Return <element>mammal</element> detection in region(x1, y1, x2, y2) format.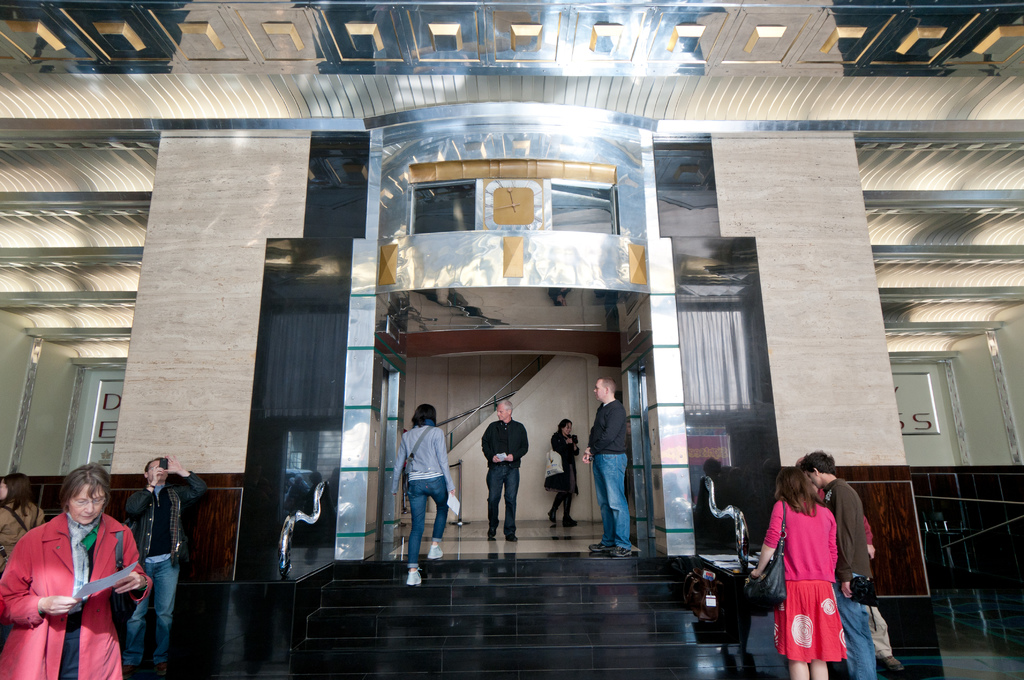
region(478, 399, 532, 539).
